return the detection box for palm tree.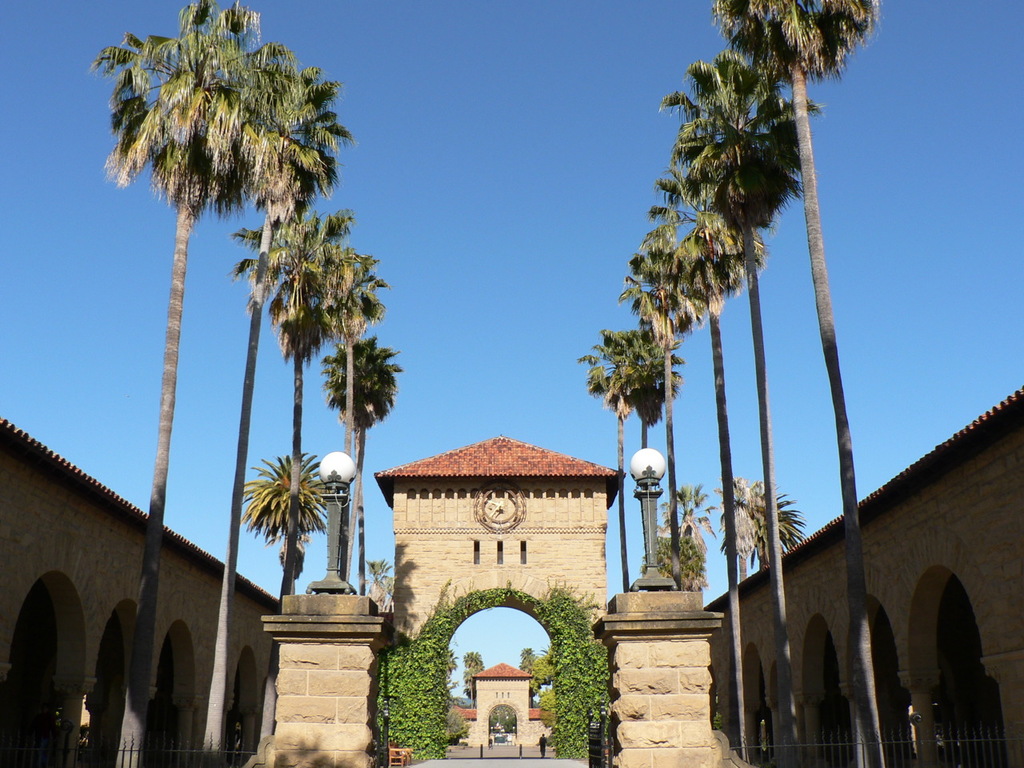
(631, 230, 731, 690).
